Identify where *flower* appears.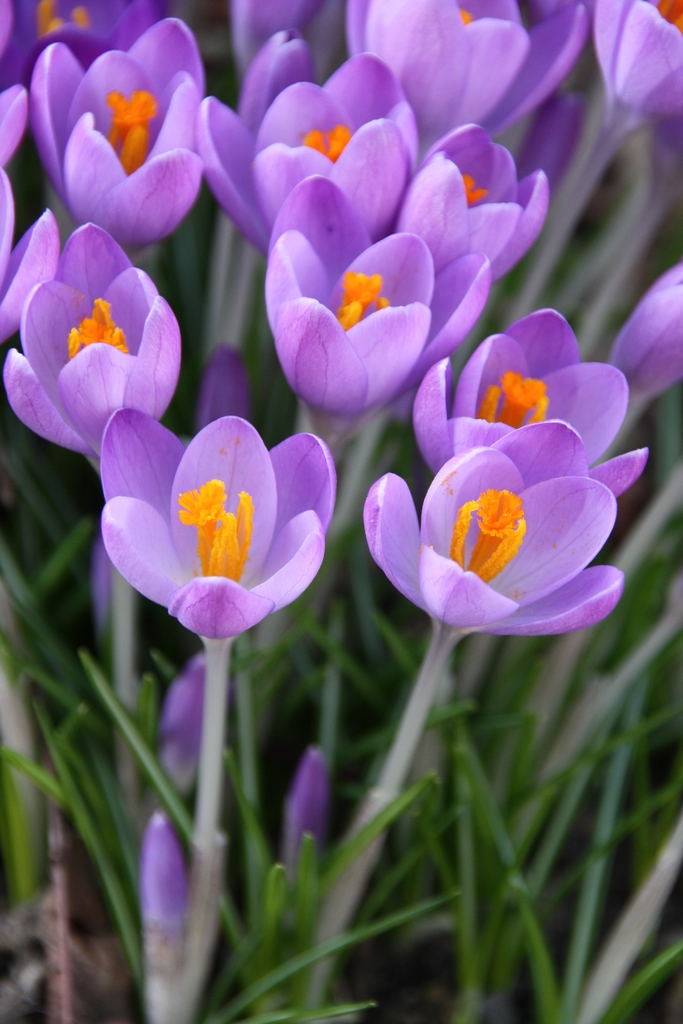
Appears at locate(201, 29, 309, 245).
